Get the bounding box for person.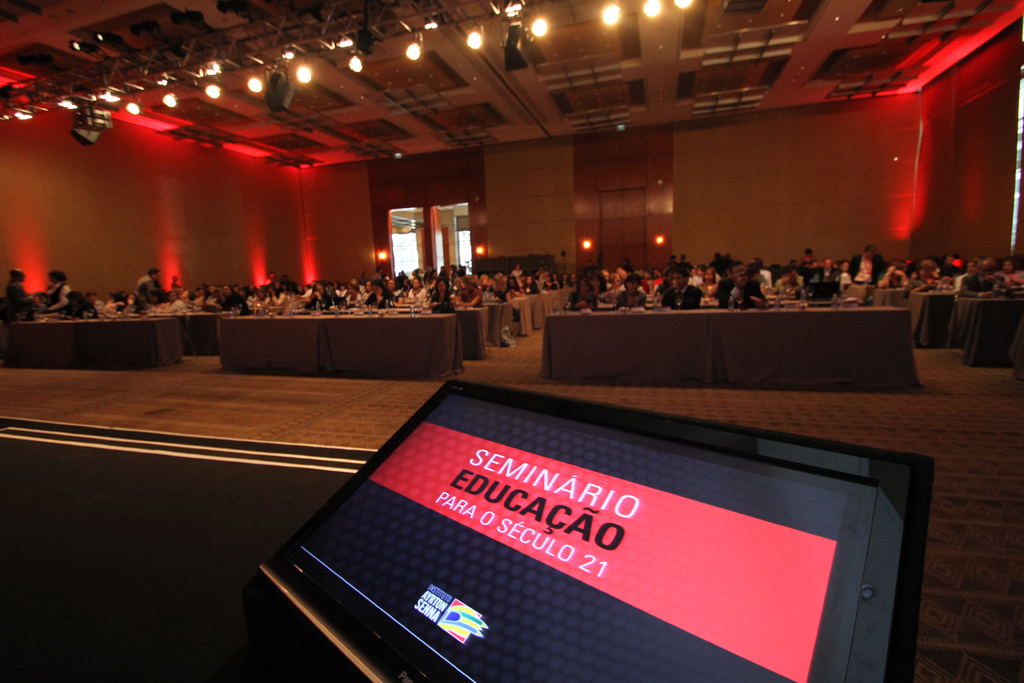
rect(844, 243, 890, 285).
